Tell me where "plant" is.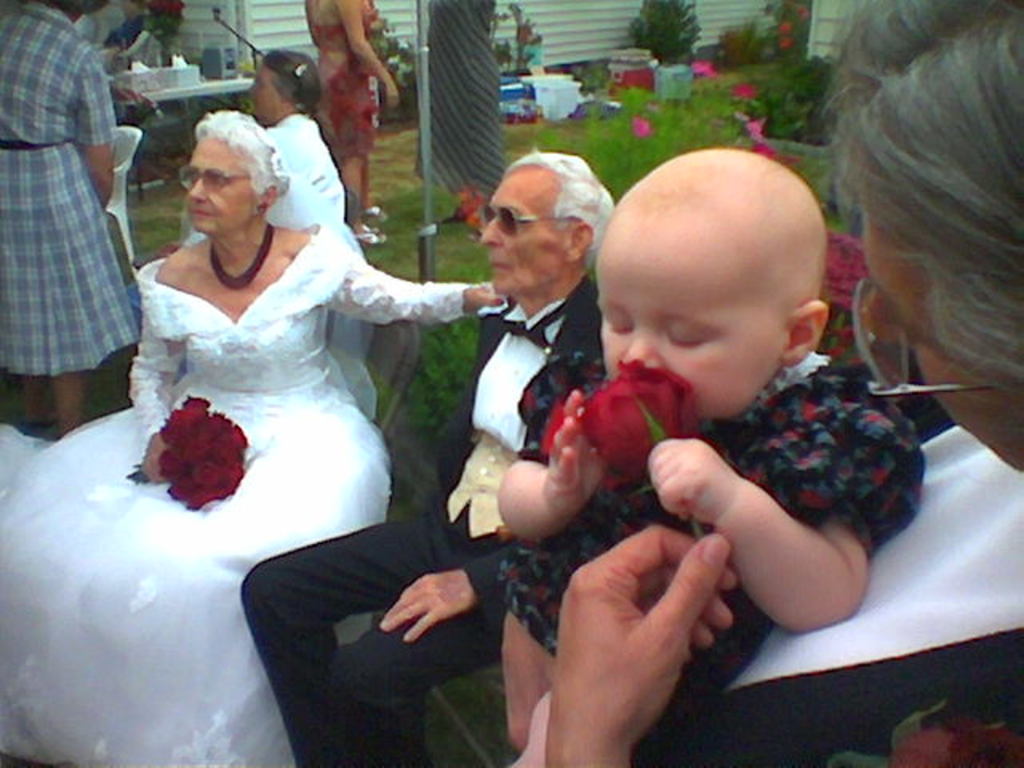
"plant" is at {"left": 349, "top": 110, "right": 498, "bottom": 277}.
